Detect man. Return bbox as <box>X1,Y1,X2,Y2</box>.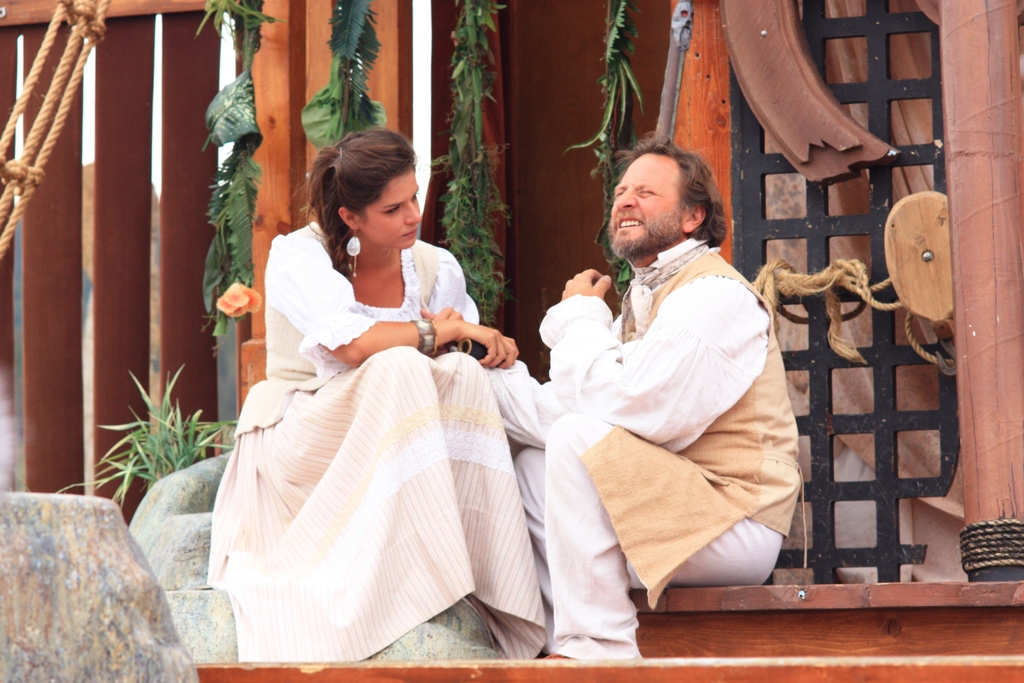
<box>513,137,828,620</box>.
